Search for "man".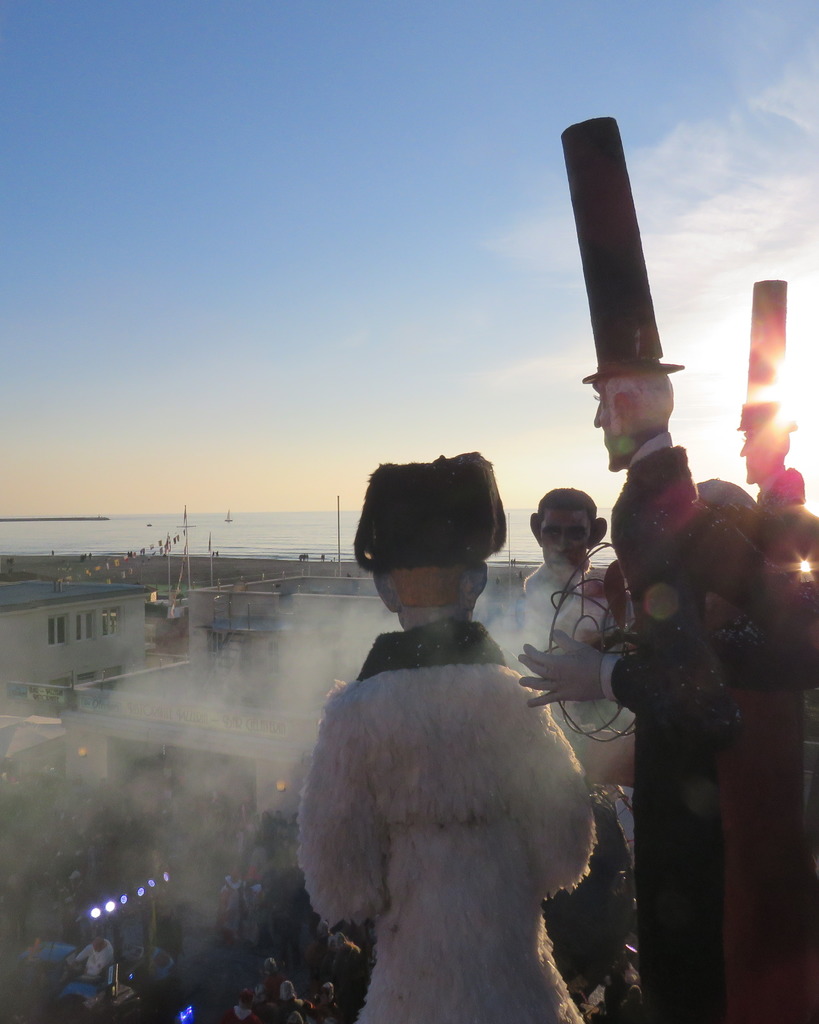
Found at 733 273 818 522.
